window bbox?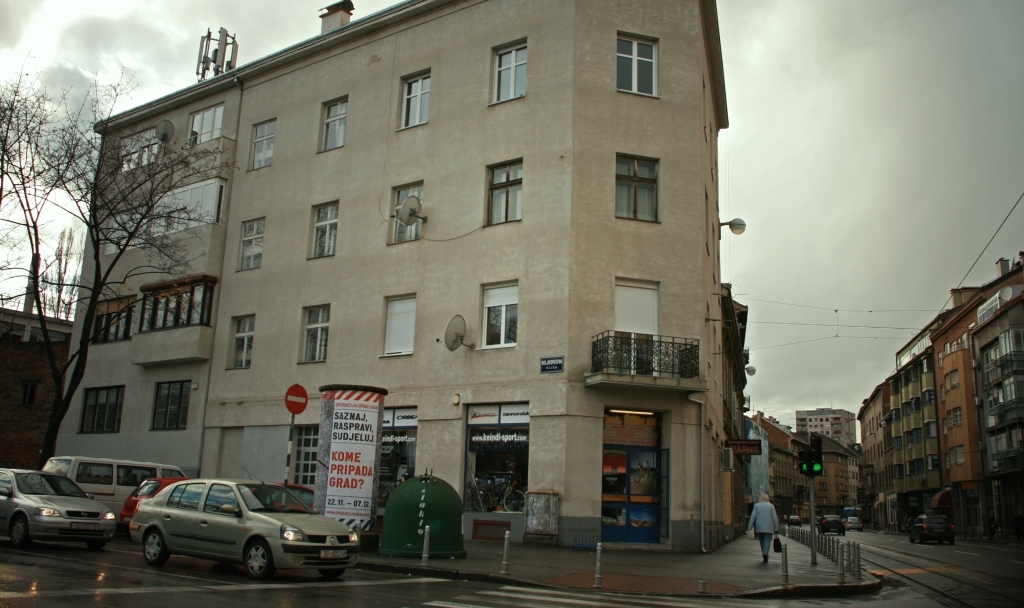
x1=150, y1=382, x2=190, y2=431
